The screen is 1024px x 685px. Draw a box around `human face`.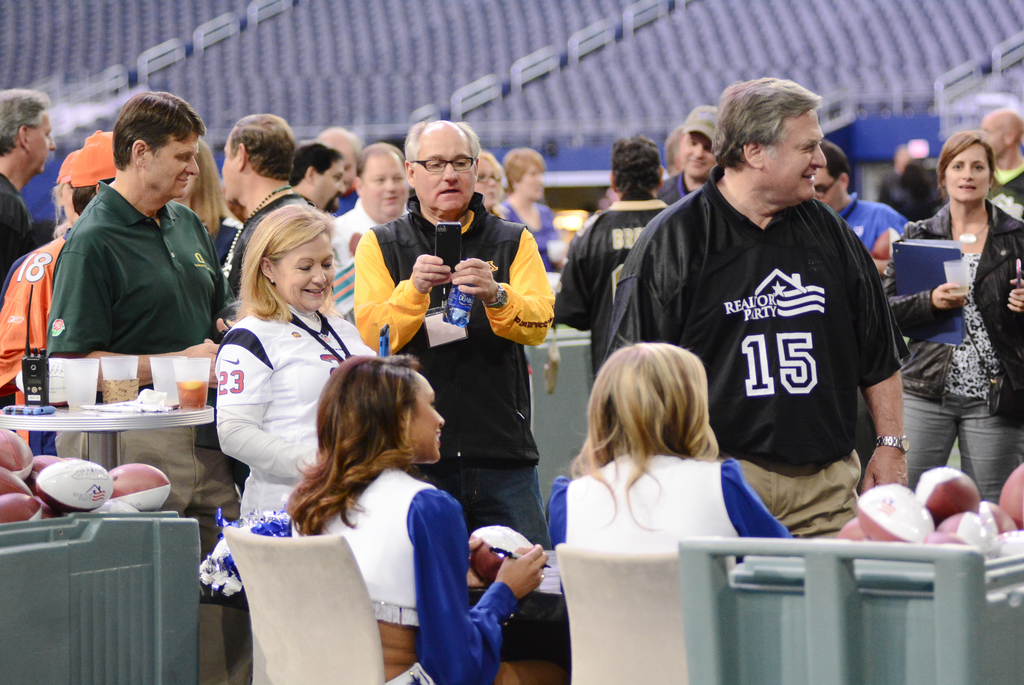
32, 108, 54, 172.
